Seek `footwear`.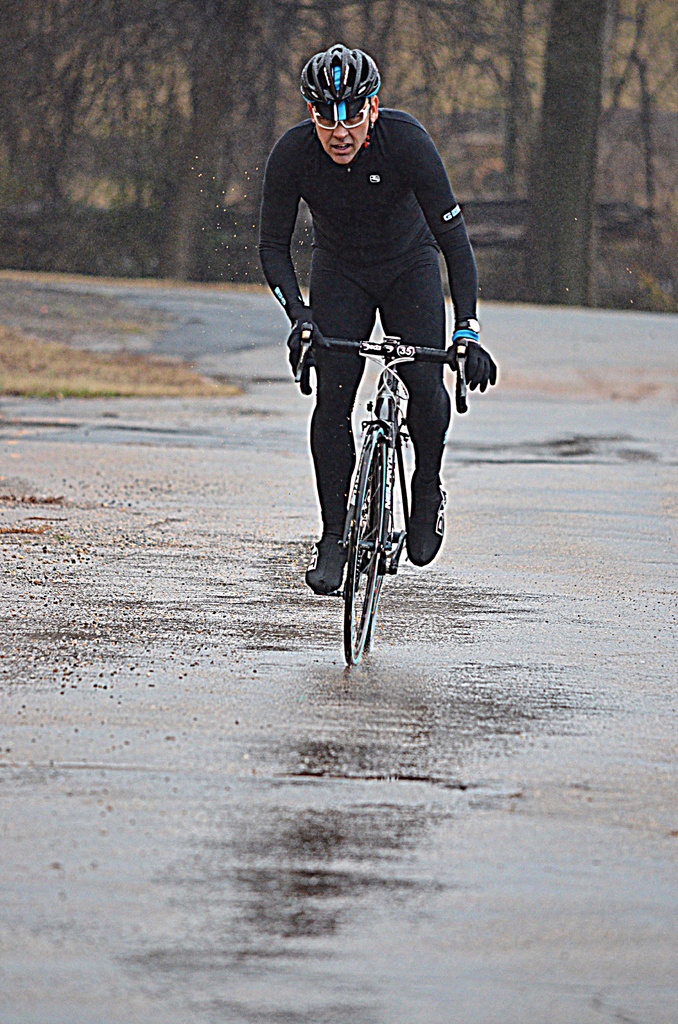
Rect(307, 527, 356, 595).
